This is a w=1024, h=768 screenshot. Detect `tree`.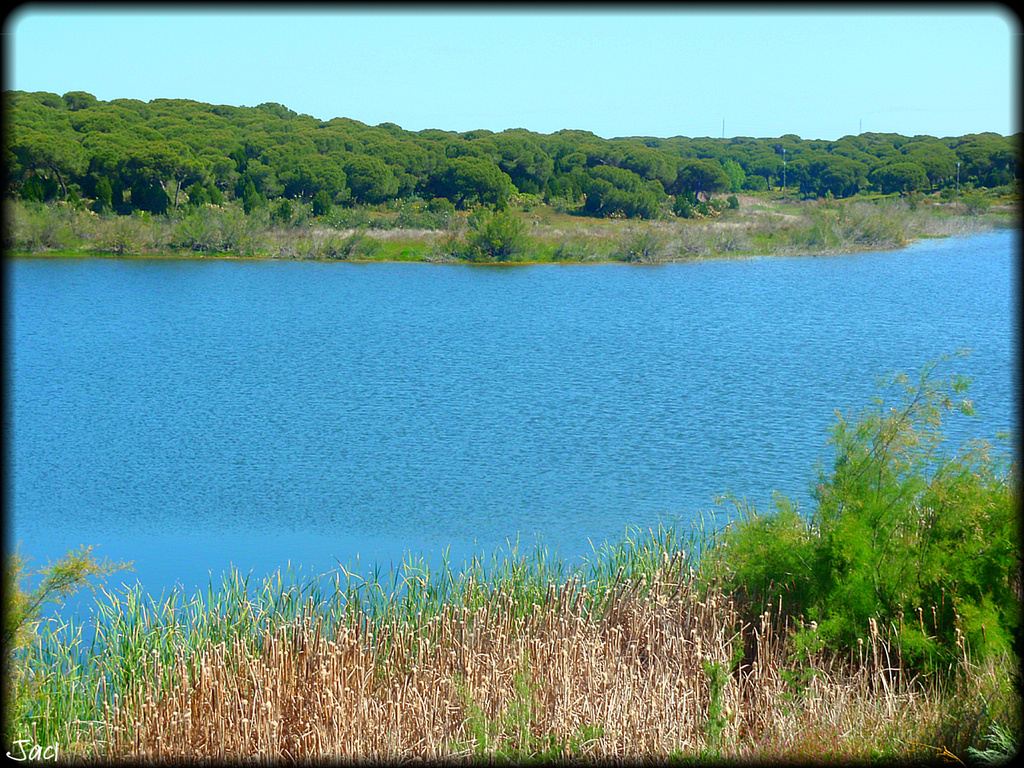
{"left": 492, "top": 129, "right": 555, "bottom": 196}.
